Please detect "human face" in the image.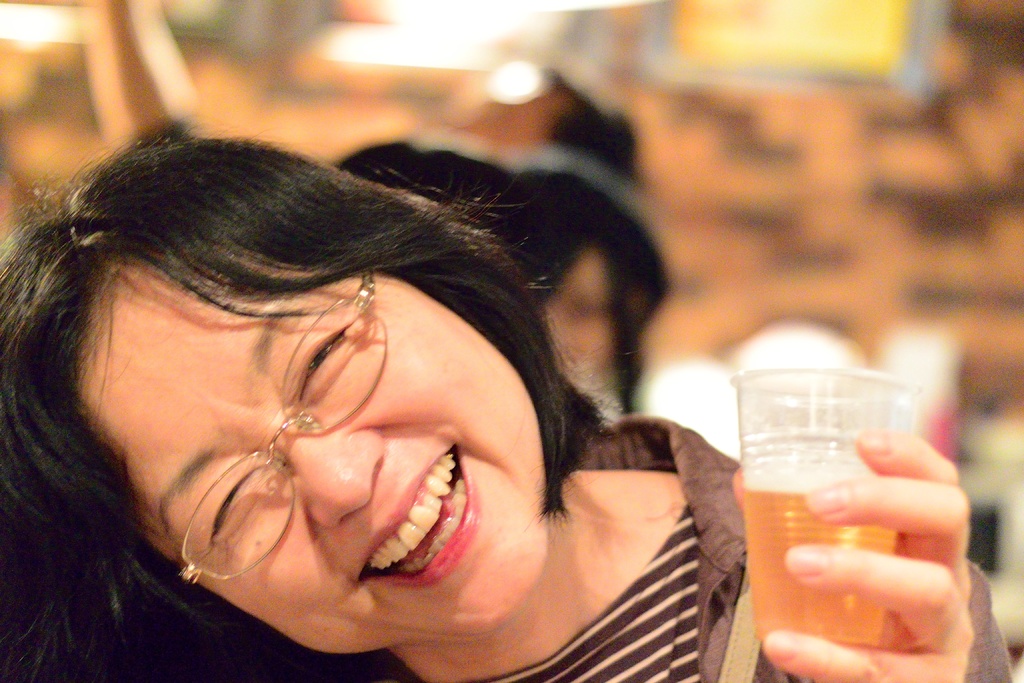
bbox(84, 258, 552, 655).
